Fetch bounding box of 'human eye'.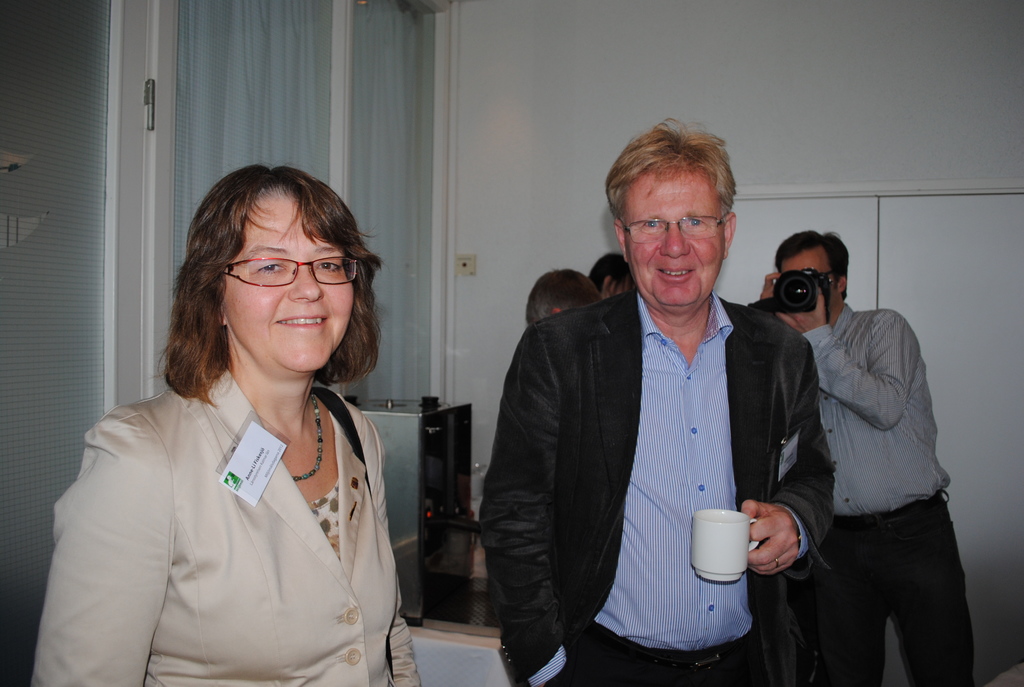
Bbox: {"left": 679, "top": 215, "right": 704, "bottom": 228}.
